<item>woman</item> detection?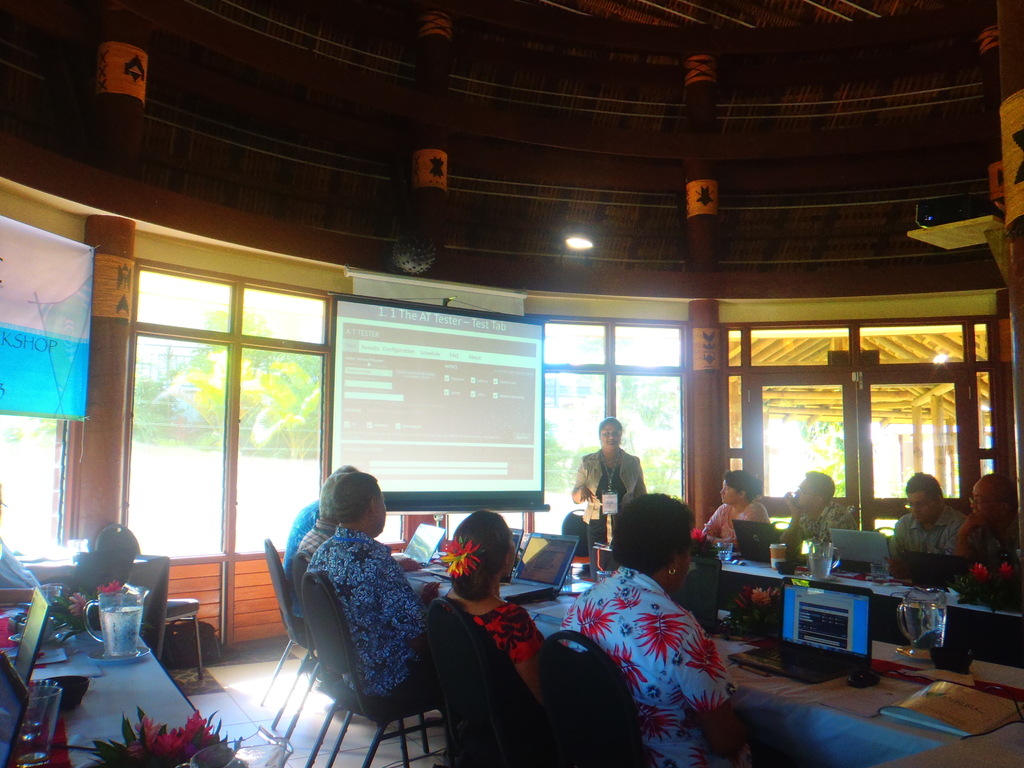
[x1=689, y1=477, x2=779, y2=550]
